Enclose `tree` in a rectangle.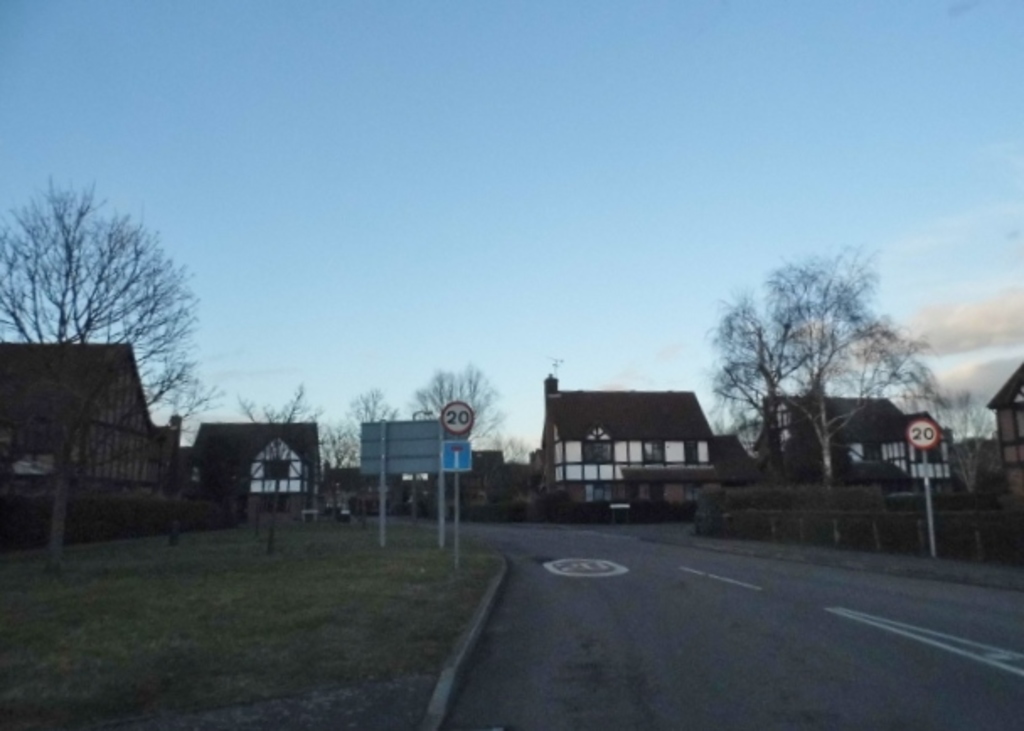
[0, 179, 222, 558].
